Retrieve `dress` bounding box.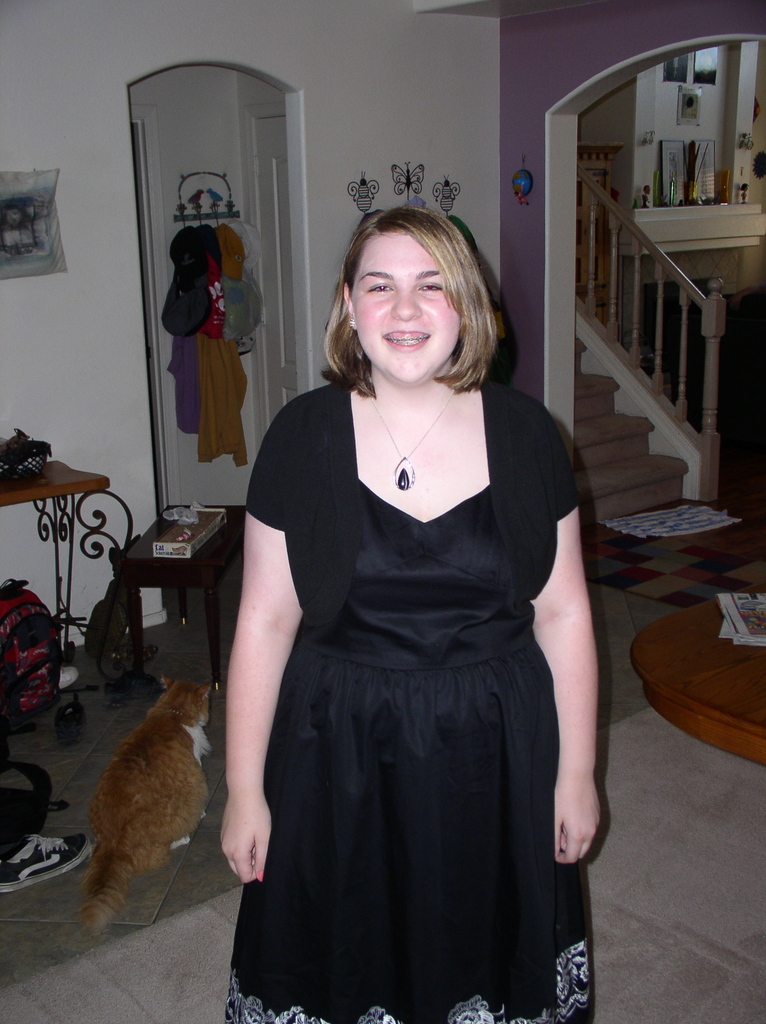
Bounding box: {"x1": 220, "y1": 378, "x2": 589, "y2": 1023}.
